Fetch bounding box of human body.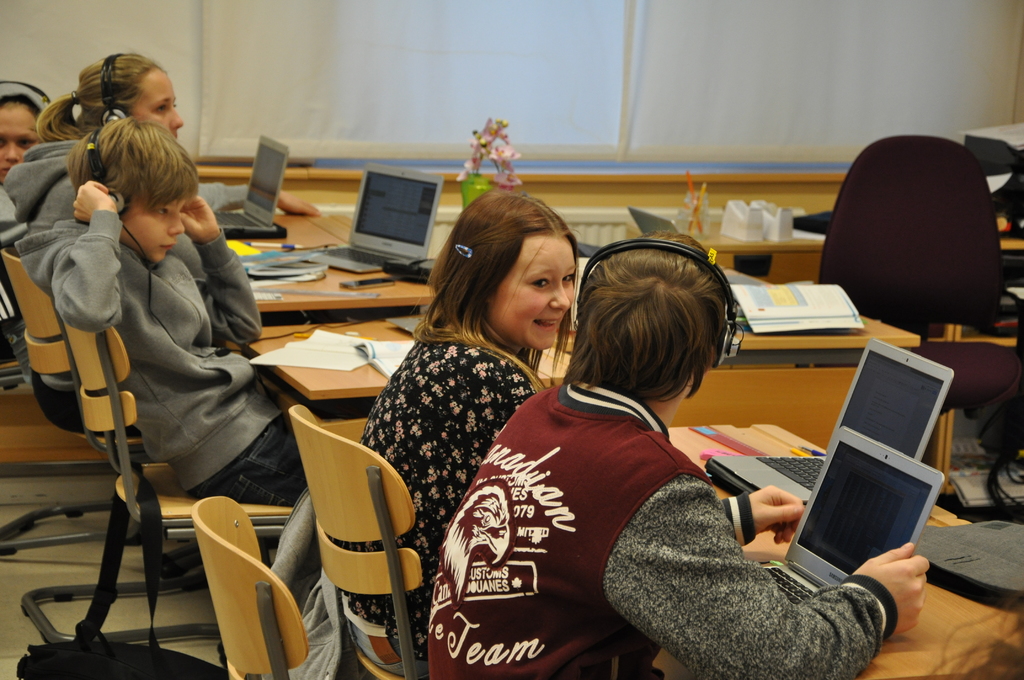
Bbox: (13, 101, 285, 668).
